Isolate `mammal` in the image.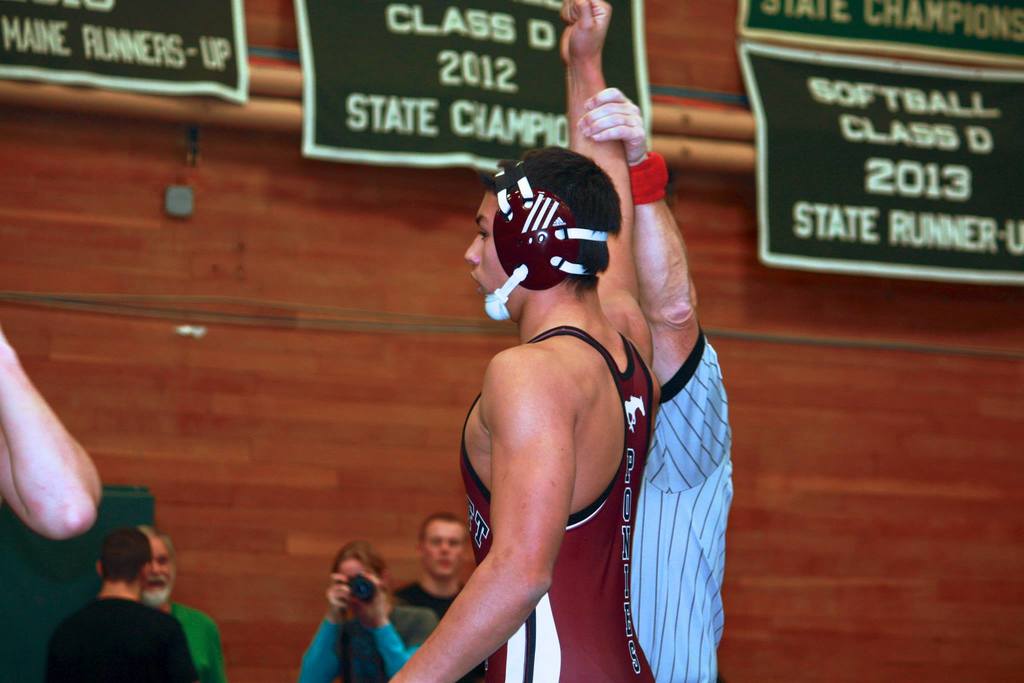
Isolated region: bbox=[383, 0, 655, 682].
